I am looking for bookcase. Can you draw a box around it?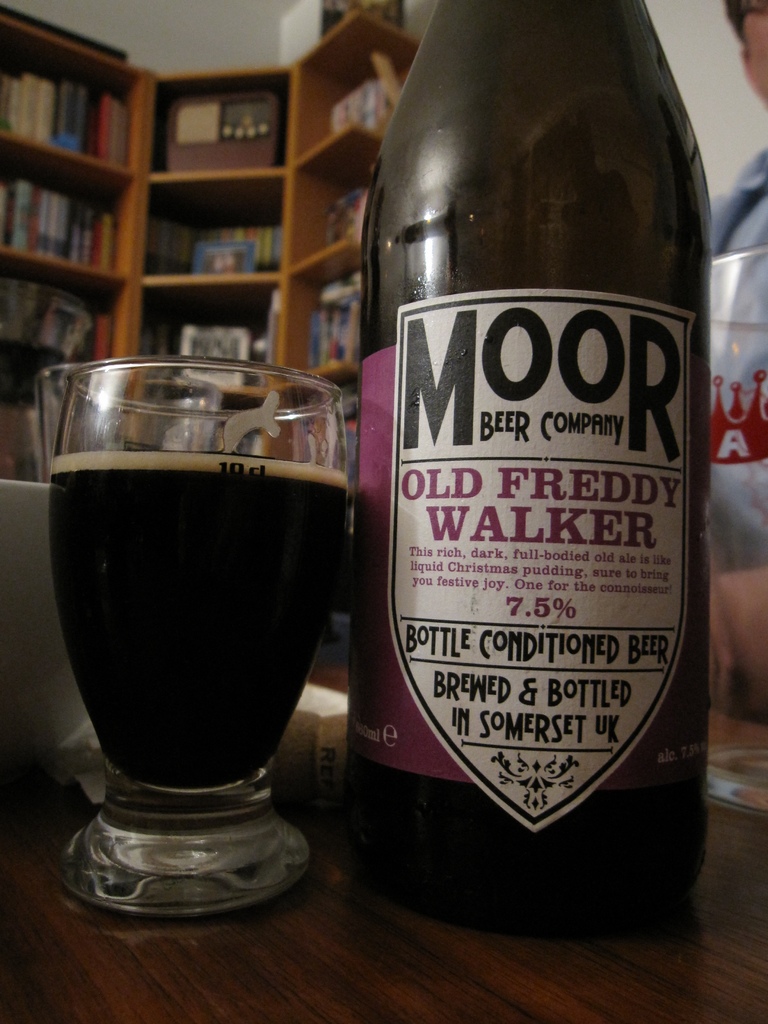
Sure, the bounding box is Rect(0, 24, 148, 454).
